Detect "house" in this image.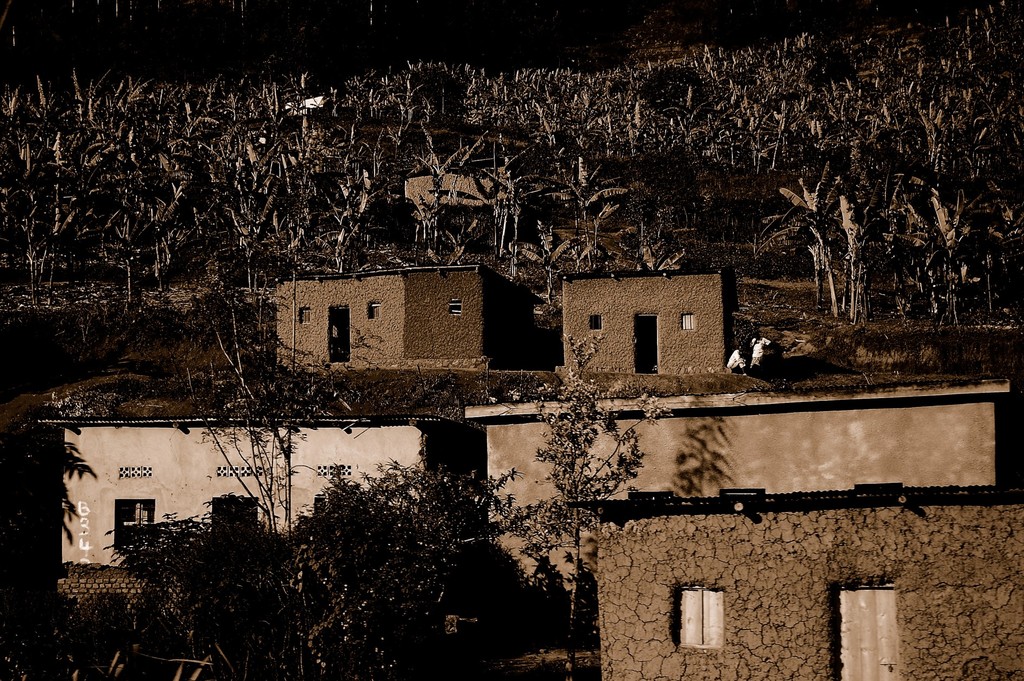
Detection: Rect(275, 262, 488, 371).
